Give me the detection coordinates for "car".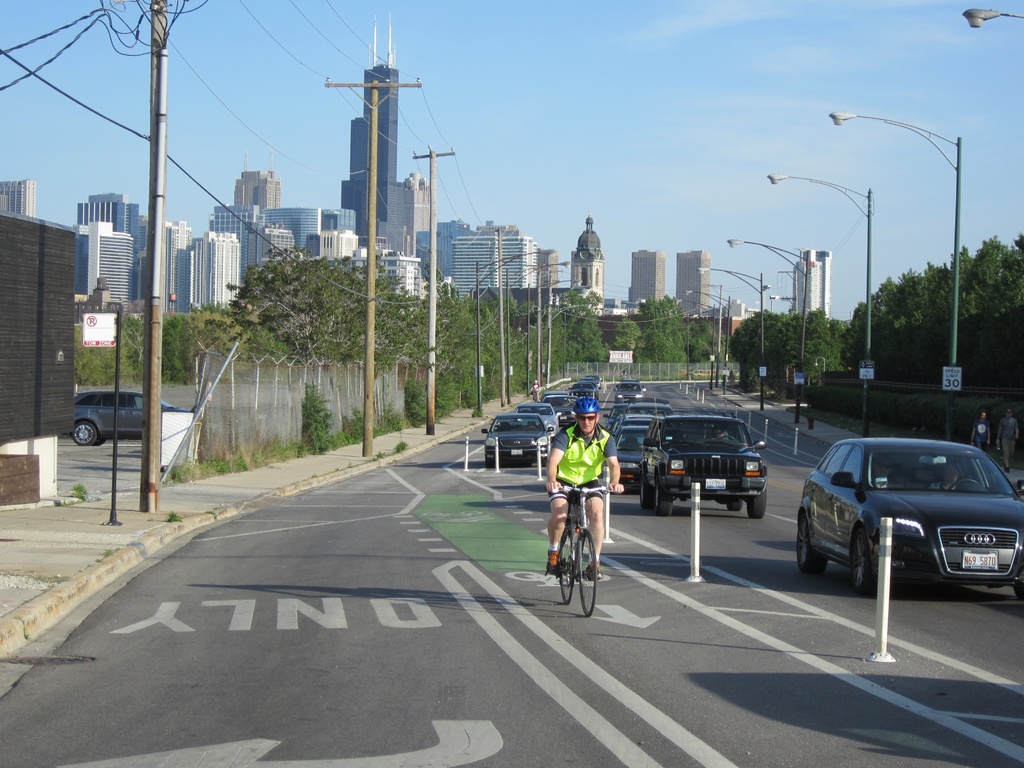
[x1=788, y1=430, x2=1013, y2=607].
